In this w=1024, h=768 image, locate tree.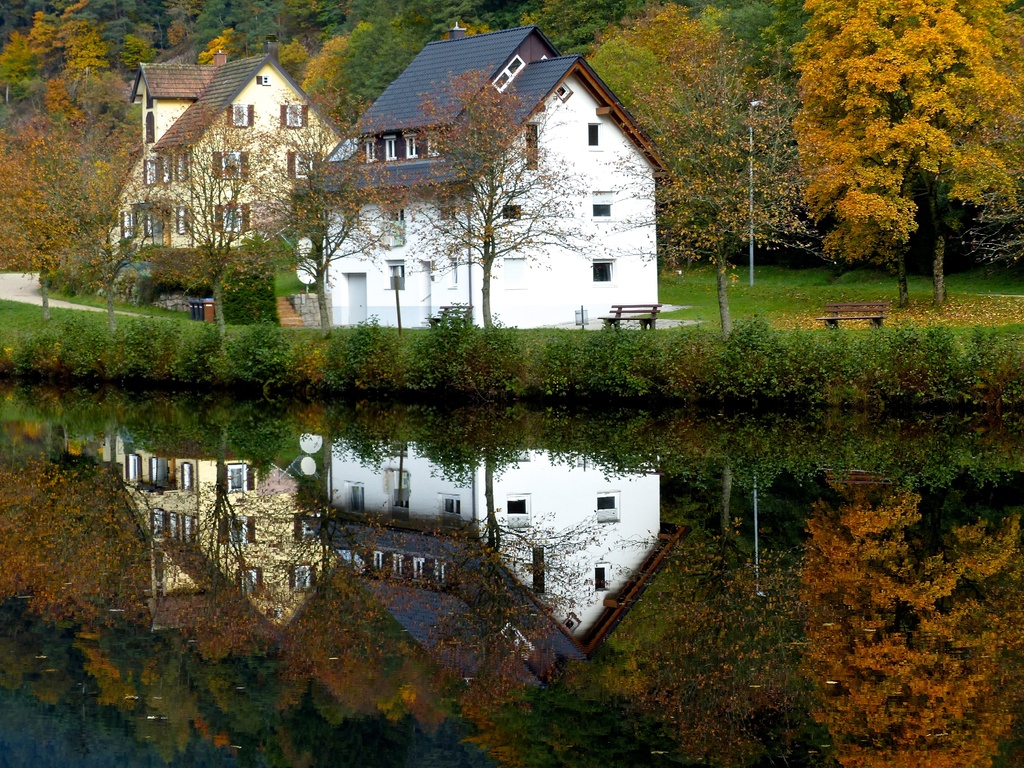
Bounding box: 630,26,819,339.
